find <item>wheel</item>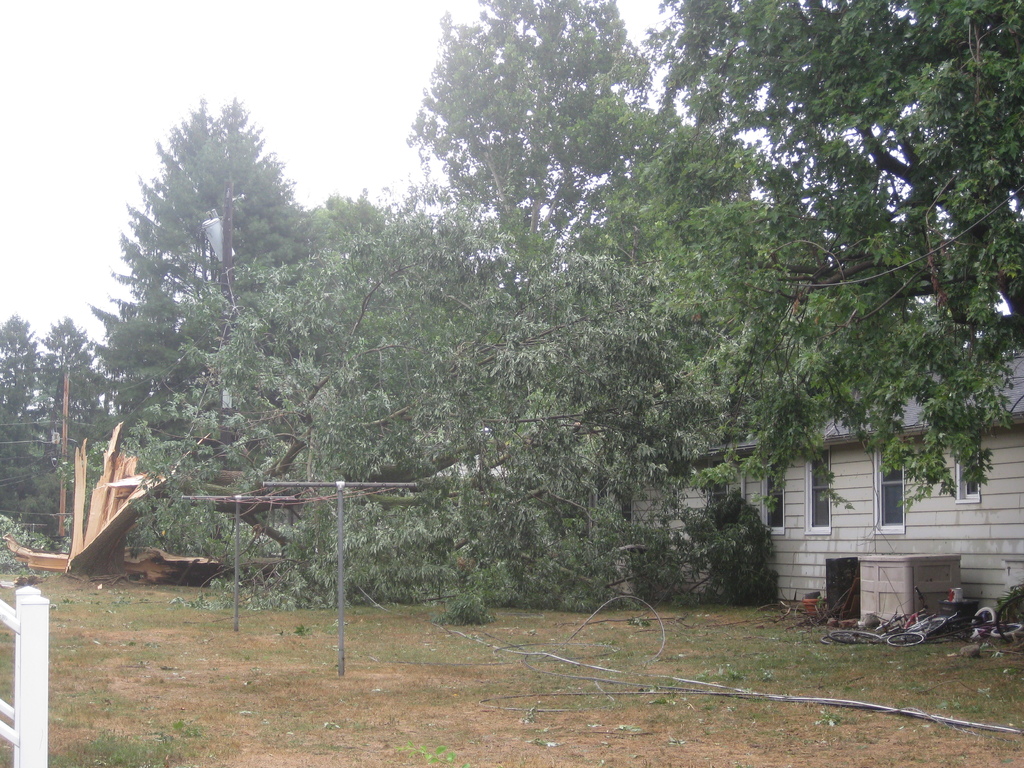
box=[971, 606, 997, 625]
